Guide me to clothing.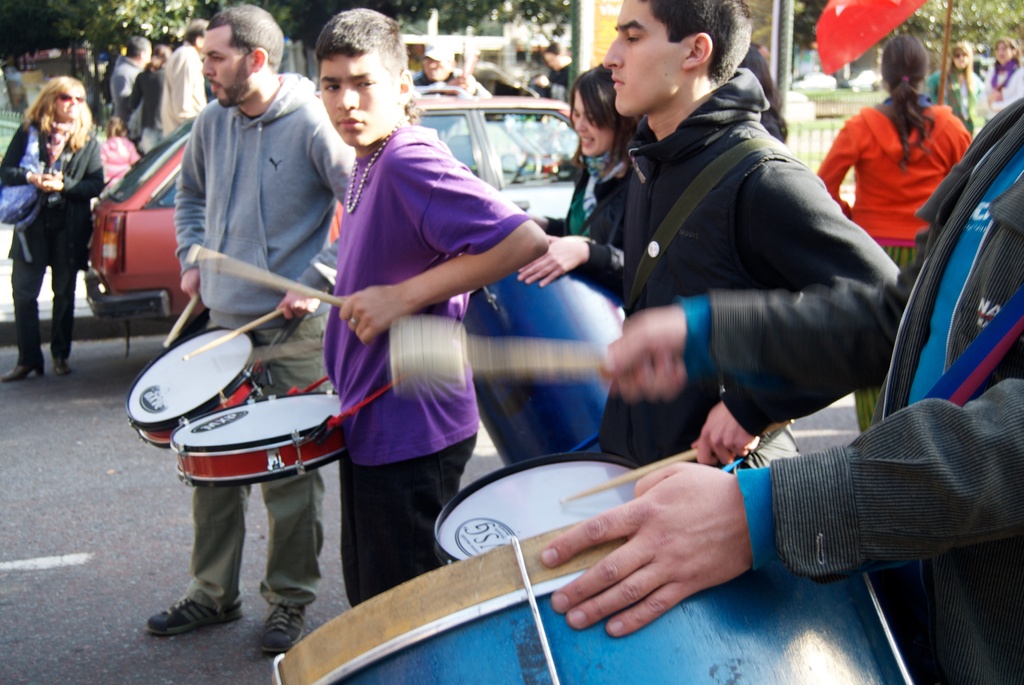
Guidance: <bbox>987, 59, 1023, 111</bbox>.
